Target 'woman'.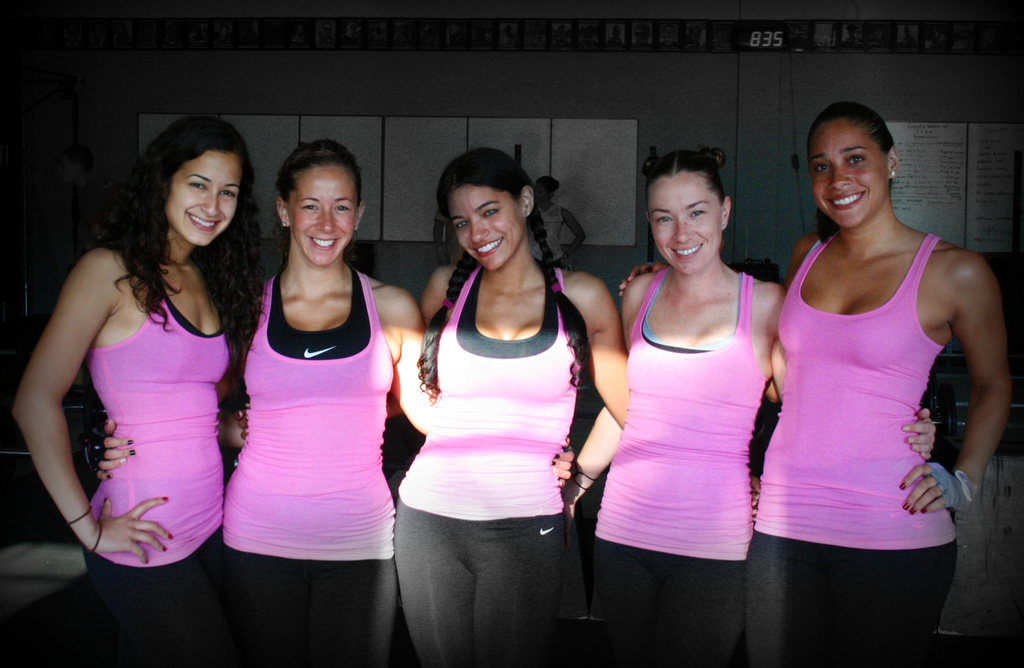
Target region: 93/138/570/667.
